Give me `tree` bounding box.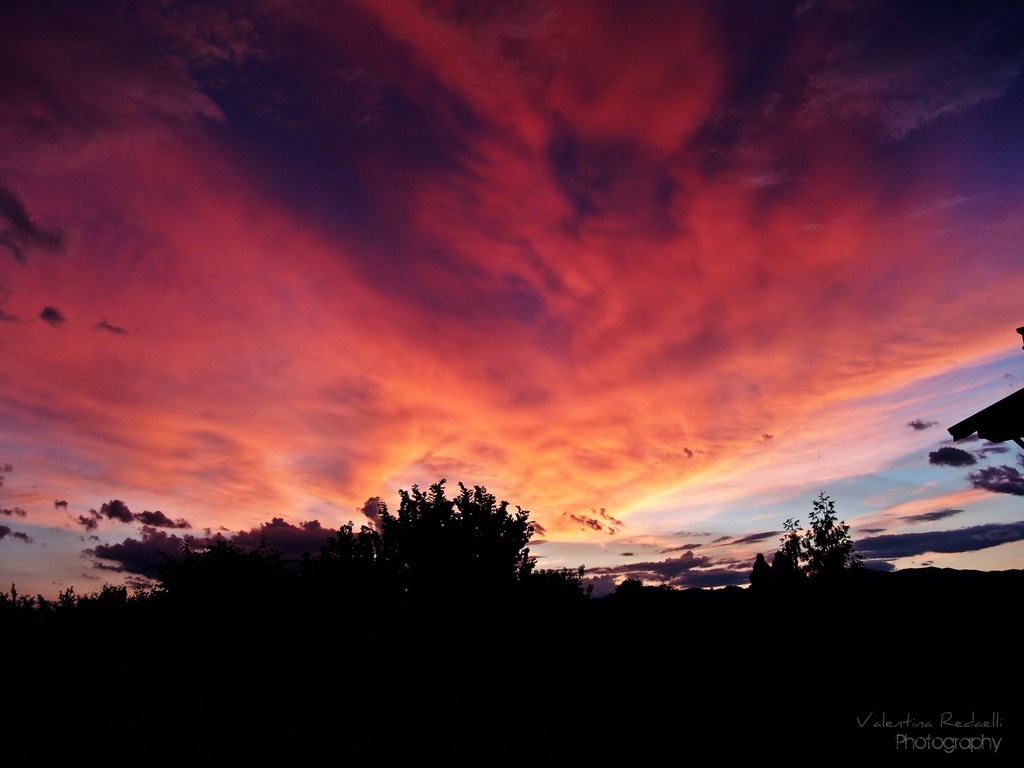
locate(749, 549, 796, 593).
